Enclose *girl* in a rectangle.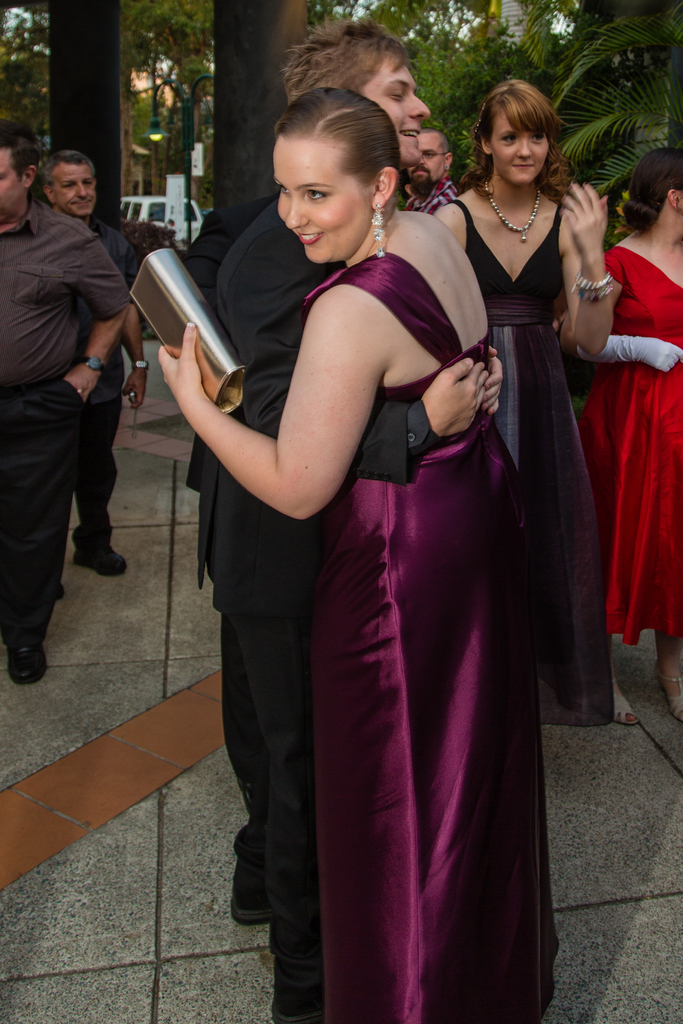
[431, 80, 616, 725].
